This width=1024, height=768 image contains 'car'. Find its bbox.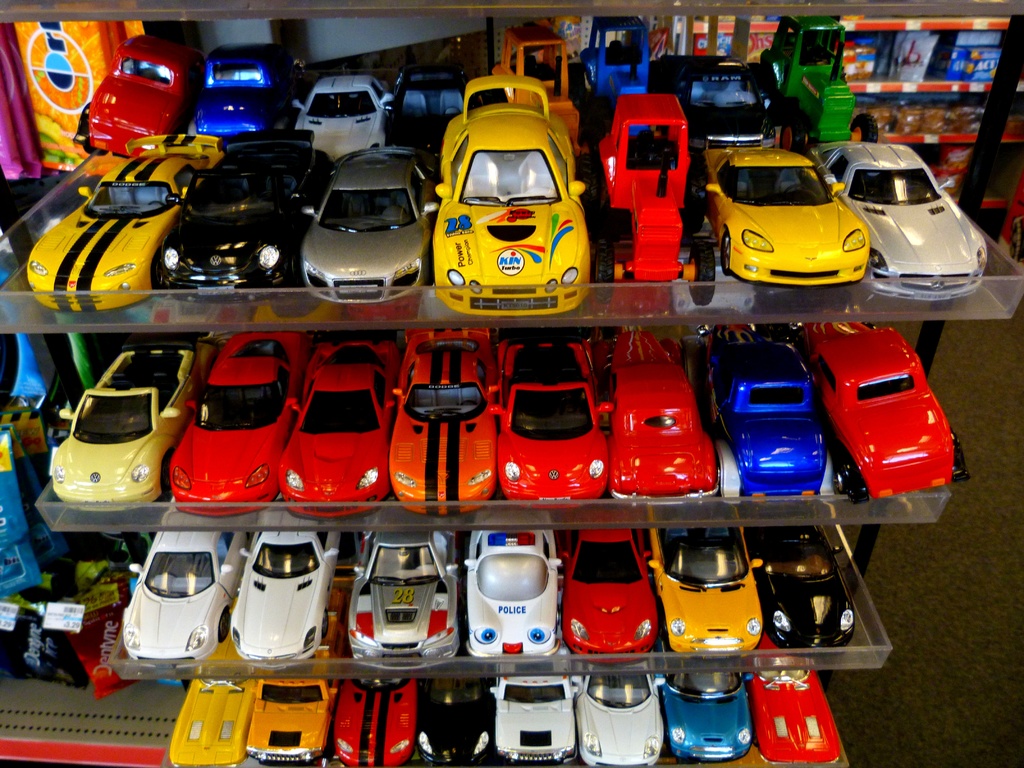
bbox=(277, 333, 399, 517).
